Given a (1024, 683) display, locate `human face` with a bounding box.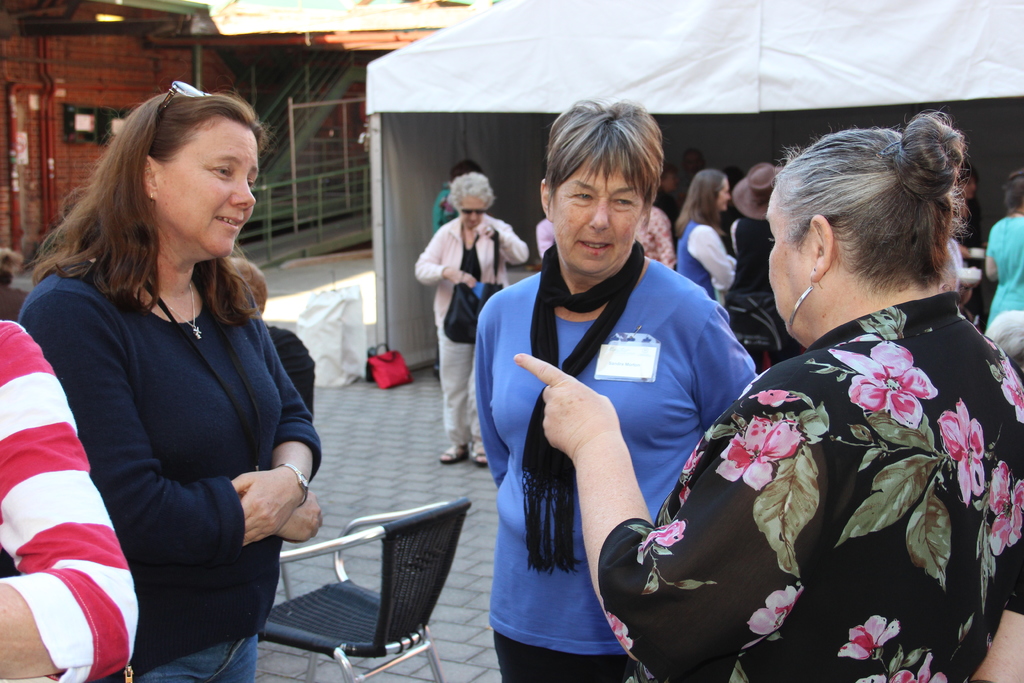
Located: 460:197:486:229.
